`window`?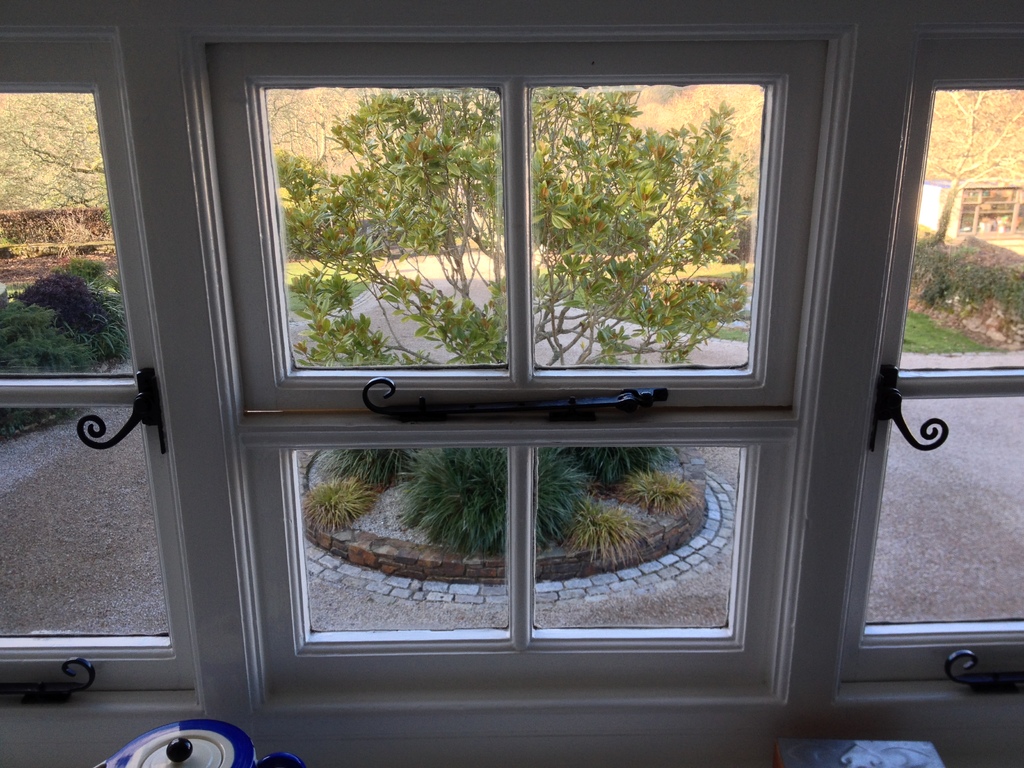
[x1=0, y1=35, x2=170, y2=701]
